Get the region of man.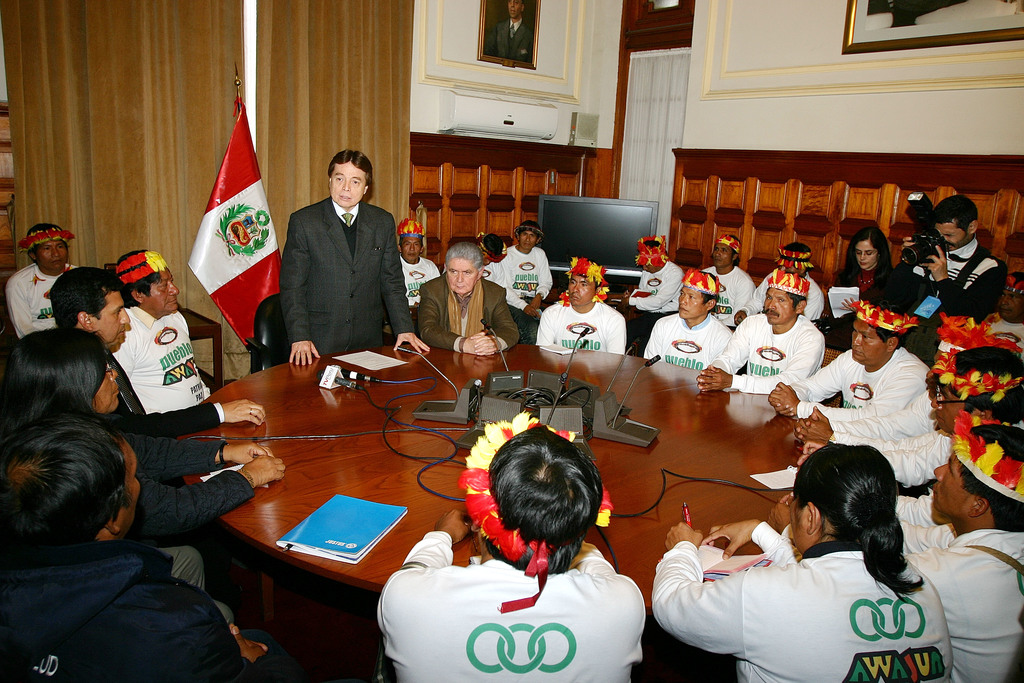
394,218,444,306.
